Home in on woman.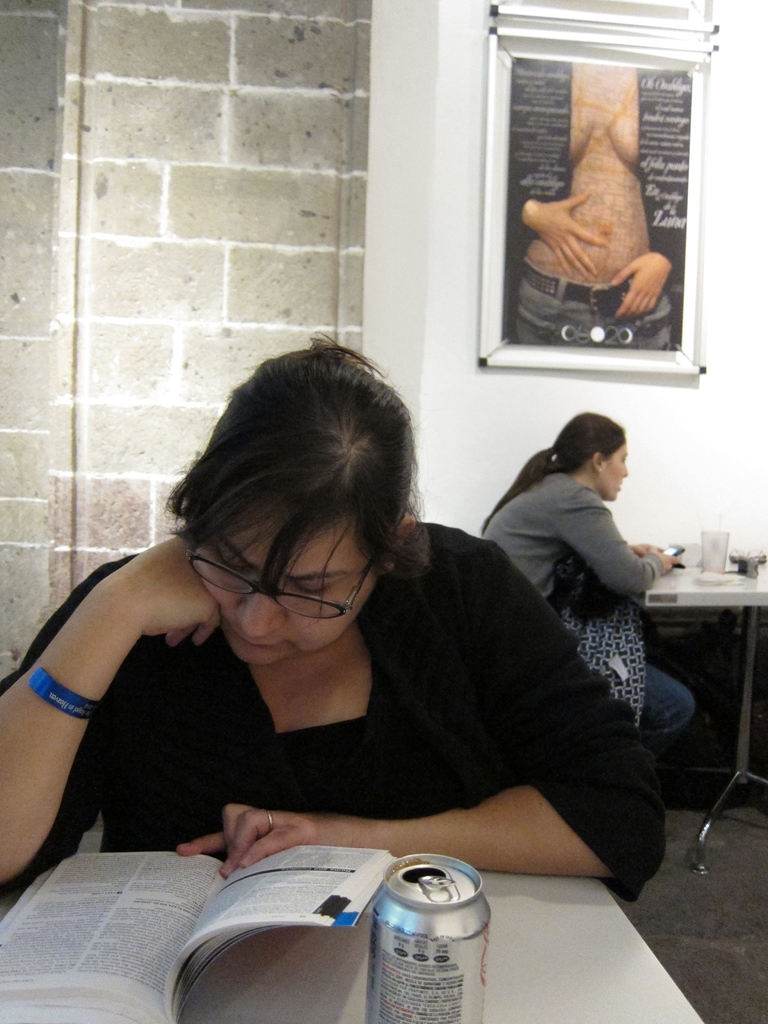
Homed in at box(504, 56, 682, 347).
